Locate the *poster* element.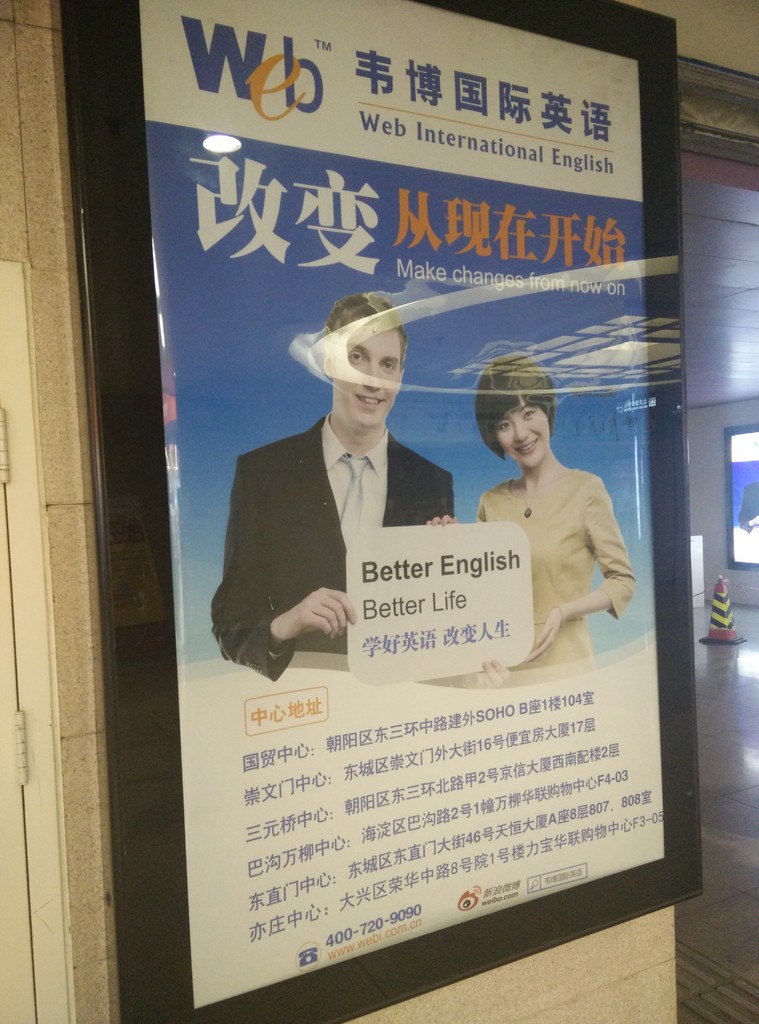
Element bbox: 139/0/671/1014.
